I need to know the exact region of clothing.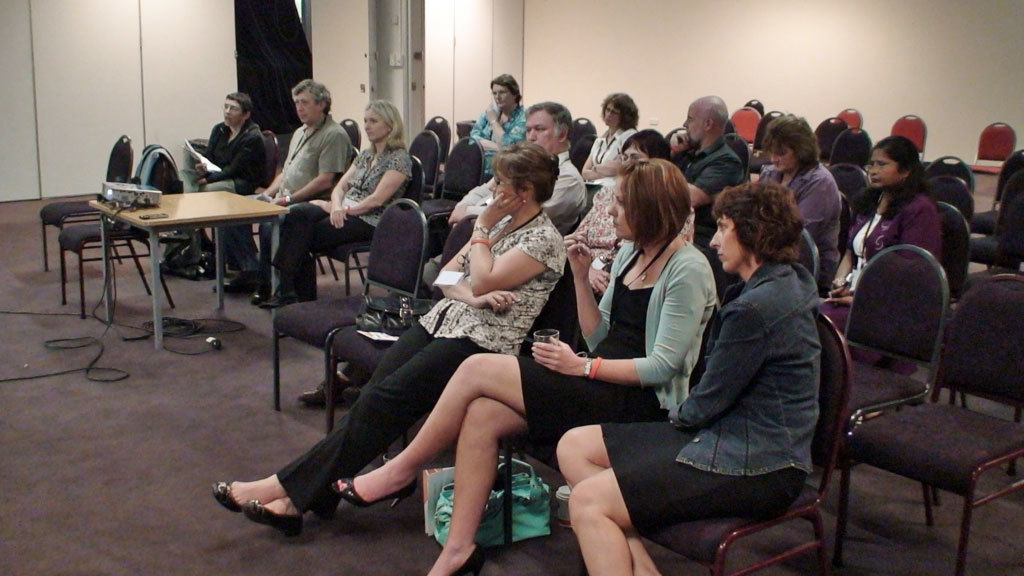
Region: l=762, t=160, r=844, b=285.
